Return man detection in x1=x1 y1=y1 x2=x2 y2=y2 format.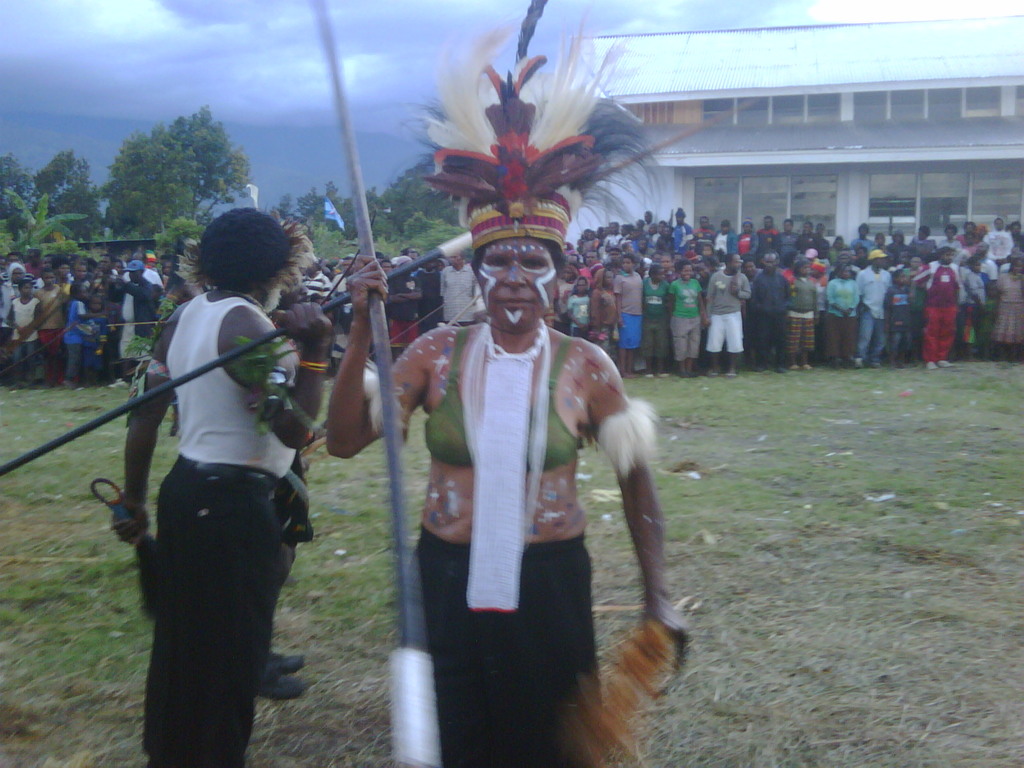
x1=618 y1=259 x2=644 y2=380.
